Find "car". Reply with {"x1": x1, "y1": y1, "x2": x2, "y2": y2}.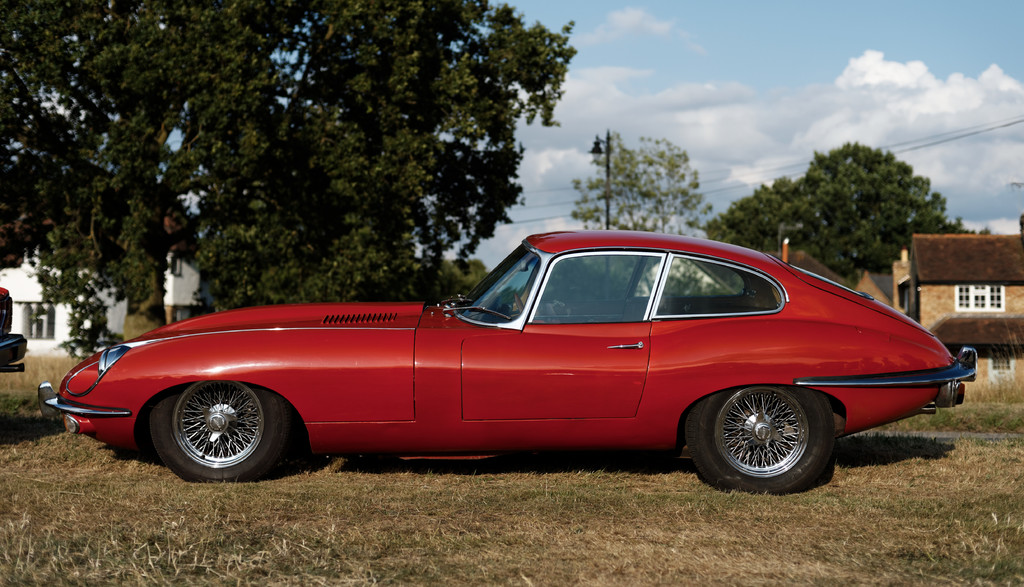
{"x1": 35, "y1": 230, "x2": 973, "y2": 495}.
